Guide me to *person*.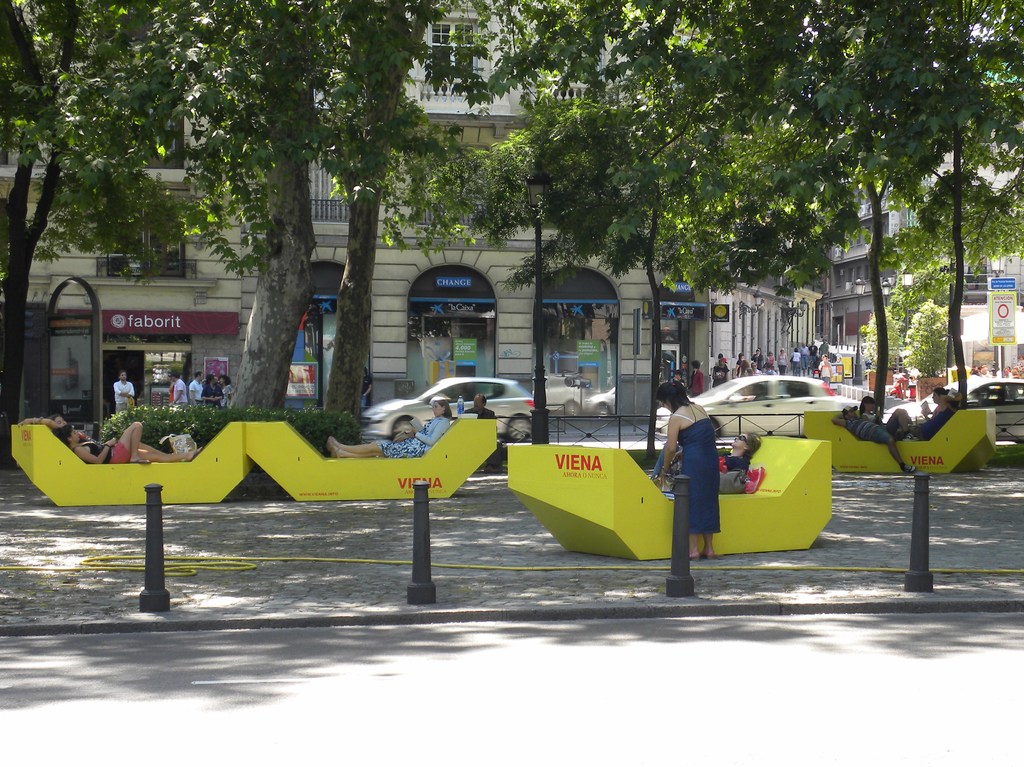
Guidance: [left=584, top=374, right=767, bottom=573].
